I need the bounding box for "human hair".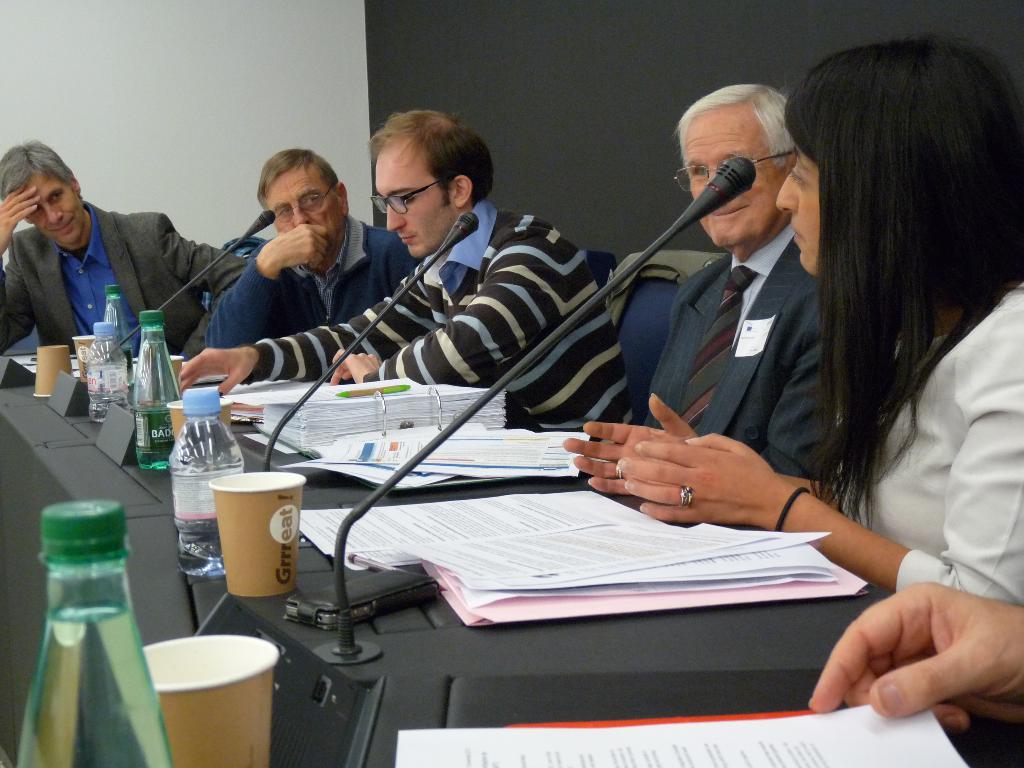
Here it is: x1=779 y1=27 x2=1023 y2=527.
